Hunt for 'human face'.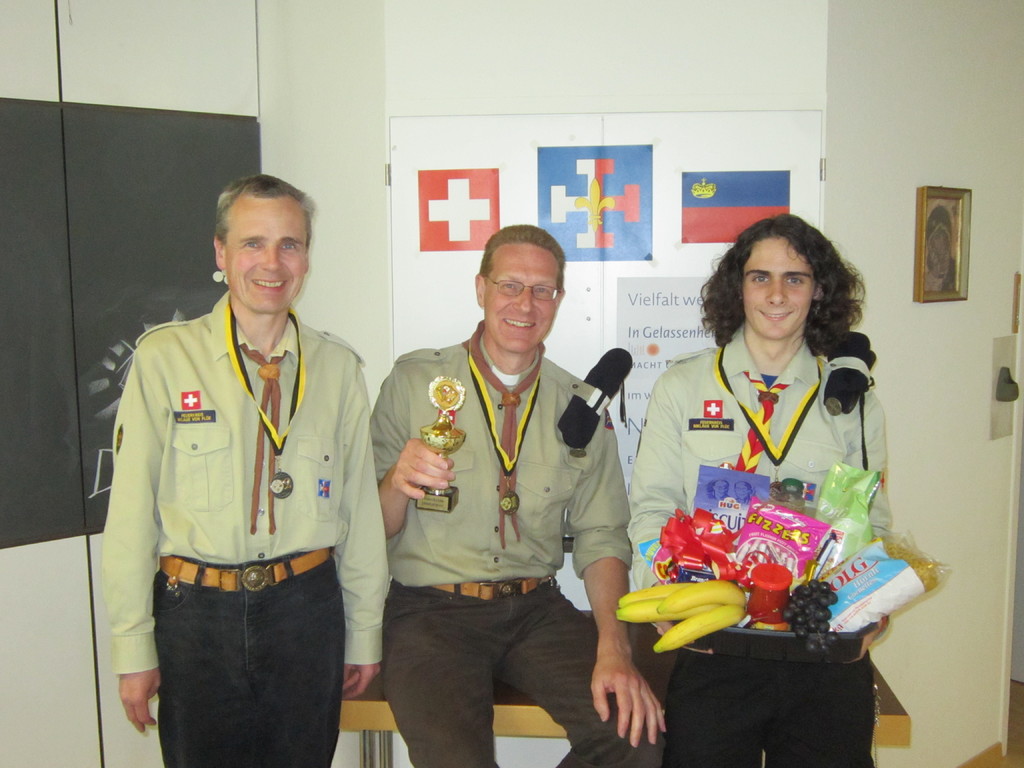
Hunted down at {"left": 745, "top": 239, "right": 816, "bottom": 340}.
